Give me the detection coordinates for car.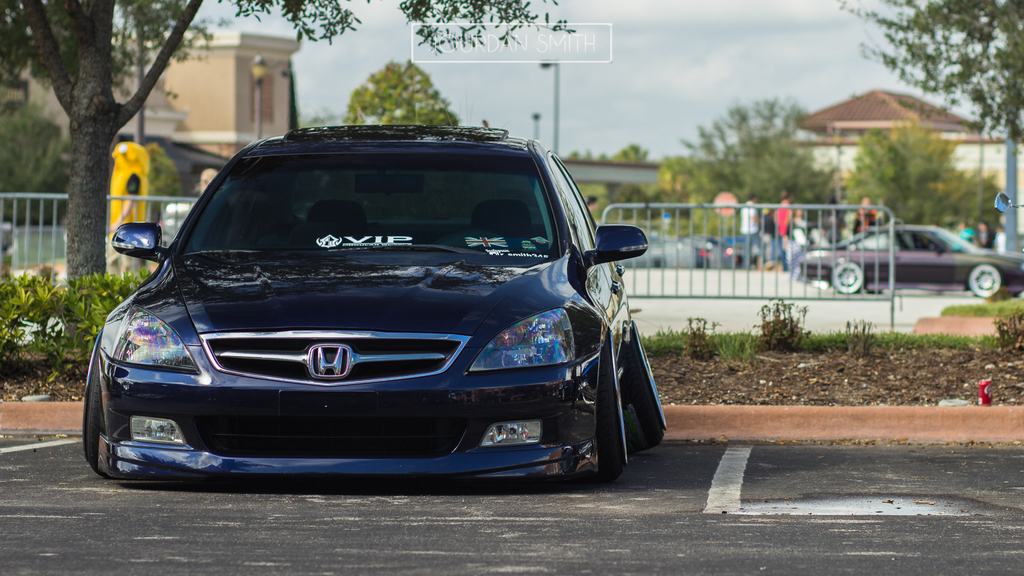
82/128/673/472.
